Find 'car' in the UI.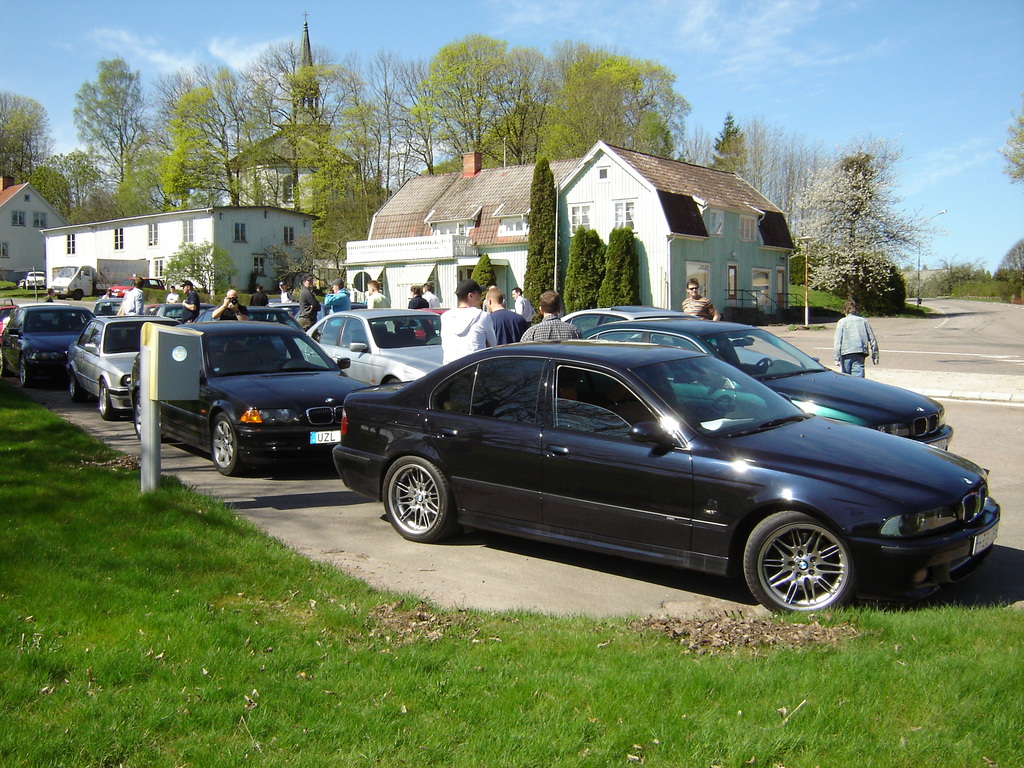
UI element at bbox=[27, 270, 47, 286].
